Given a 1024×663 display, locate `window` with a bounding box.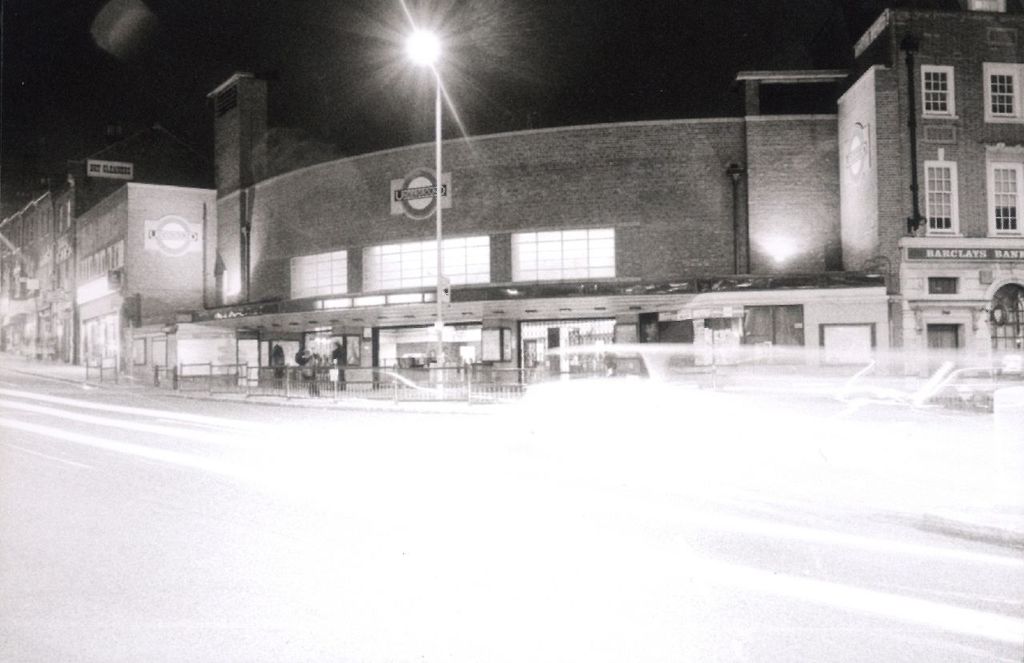
Located: pyautogui.locateOnScreen(107, 243, 130, 269).
